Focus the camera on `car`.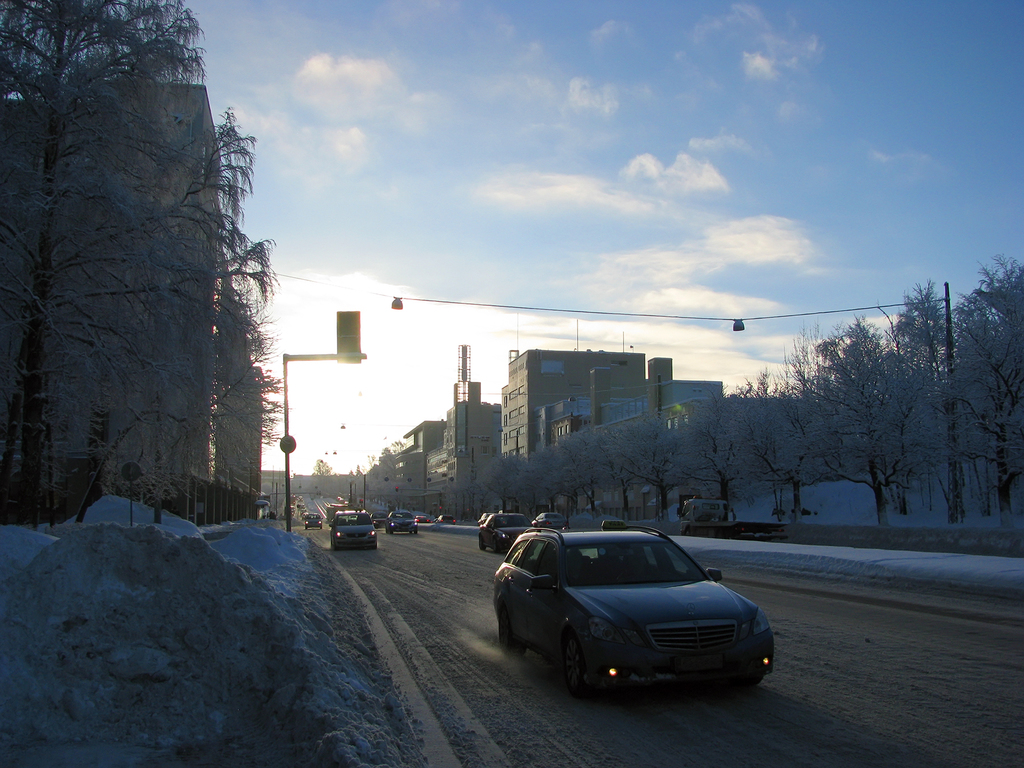
Focus region: 492,525,780,701.
